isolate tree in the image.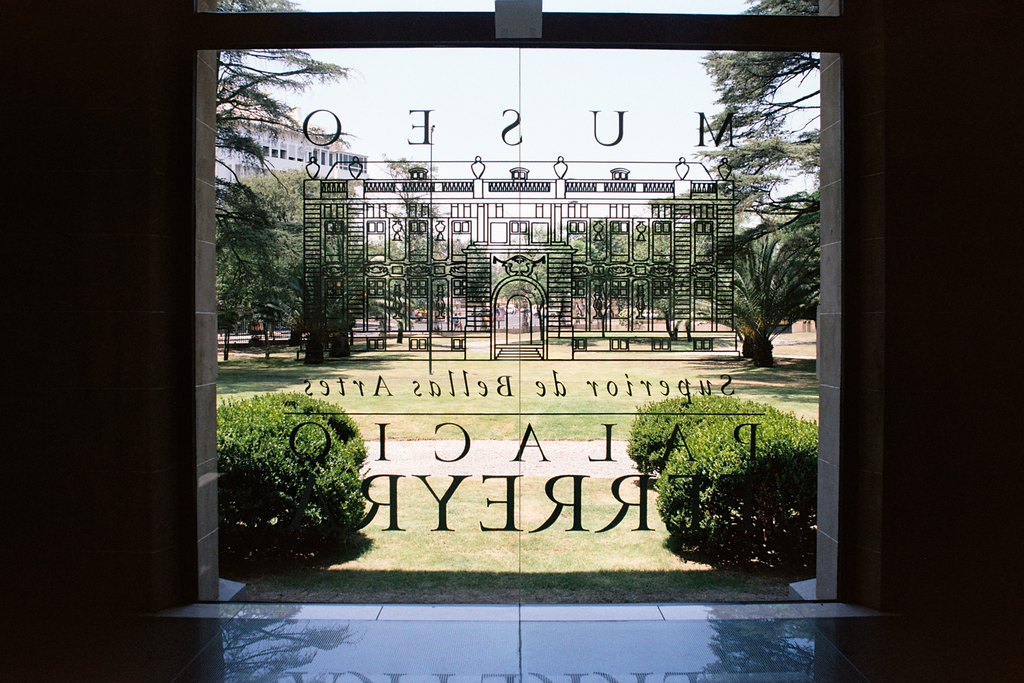
Isolated region: [195, 163, 363, 366].
